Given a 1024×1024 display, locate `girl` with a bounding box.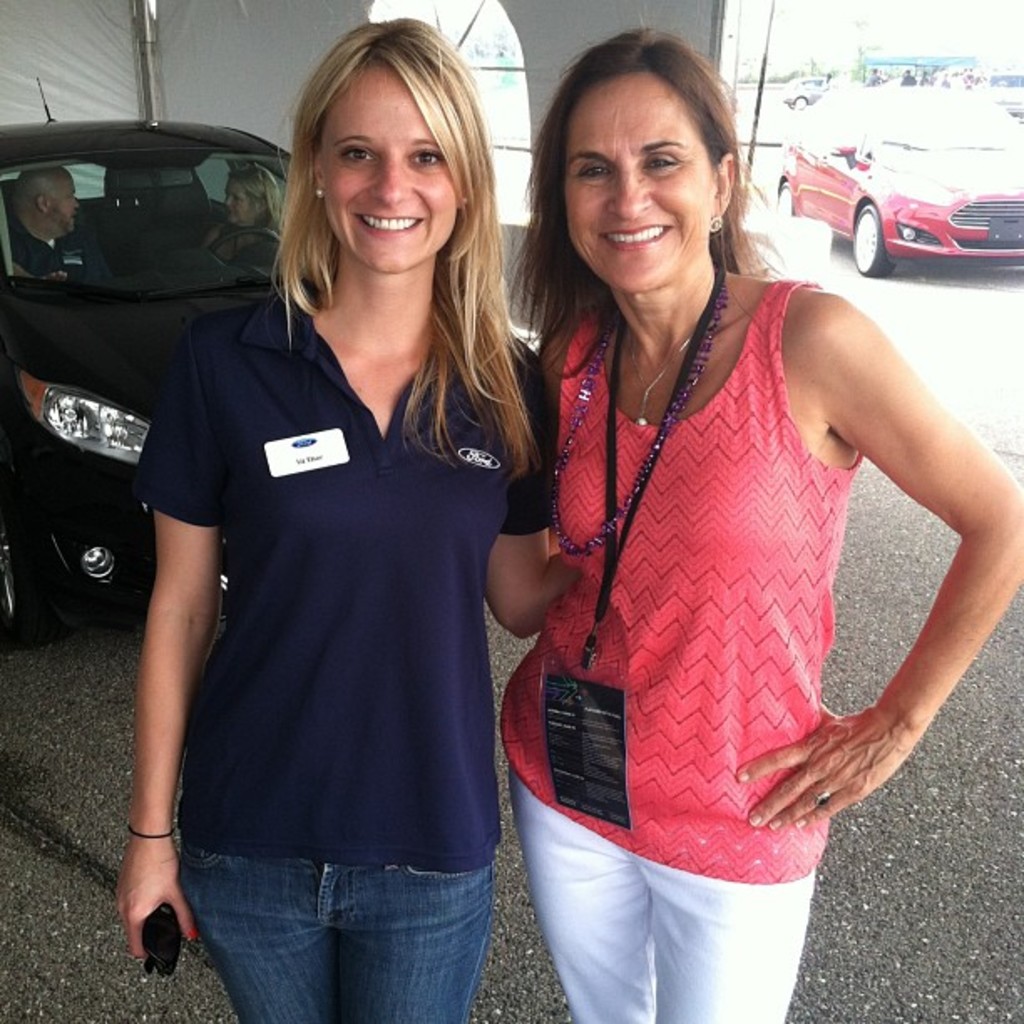
Located: <region>209, 171, 283, 254</region>.
